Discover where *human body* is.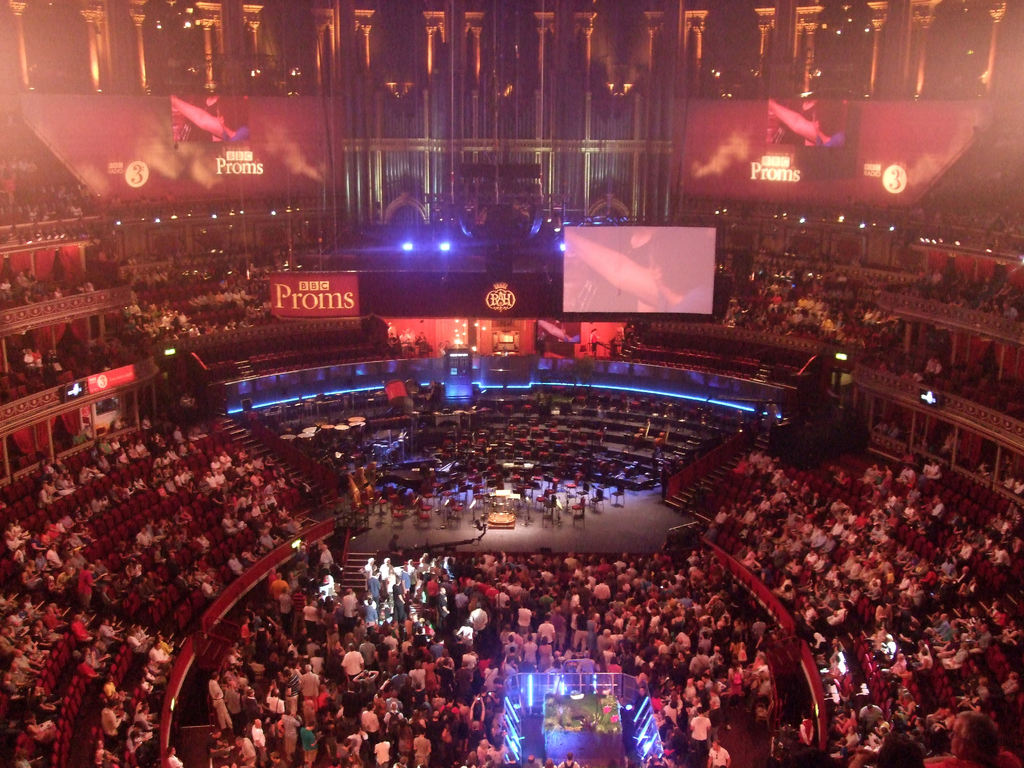
Discovered at [283,707,303,758].
